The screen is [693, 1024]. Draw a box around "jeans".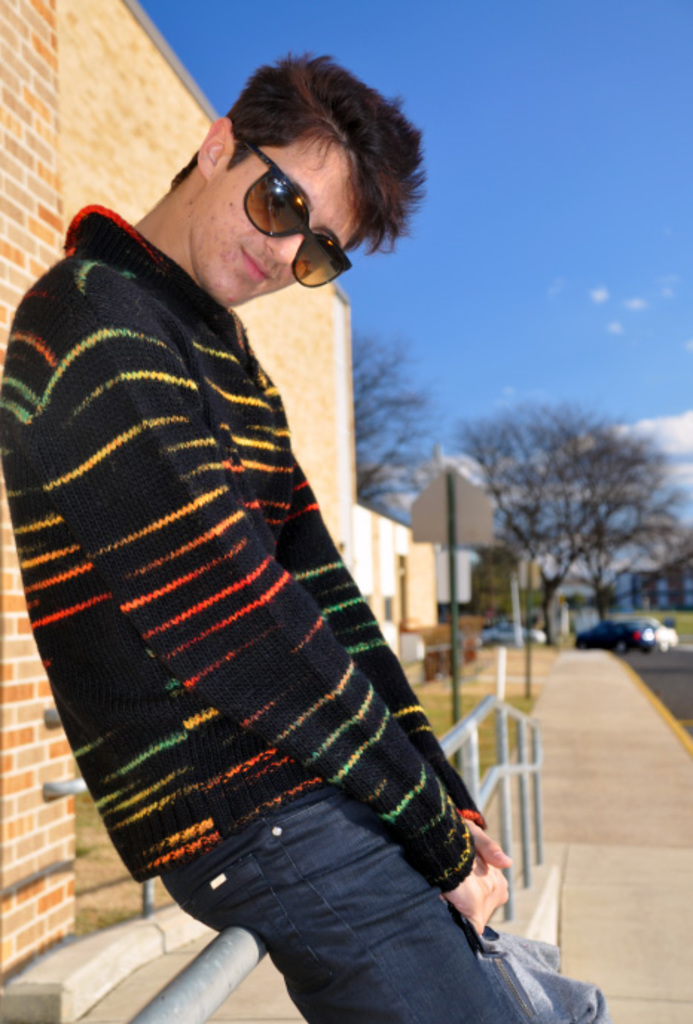
left=196, top=804, right=494, bottom=1014.
